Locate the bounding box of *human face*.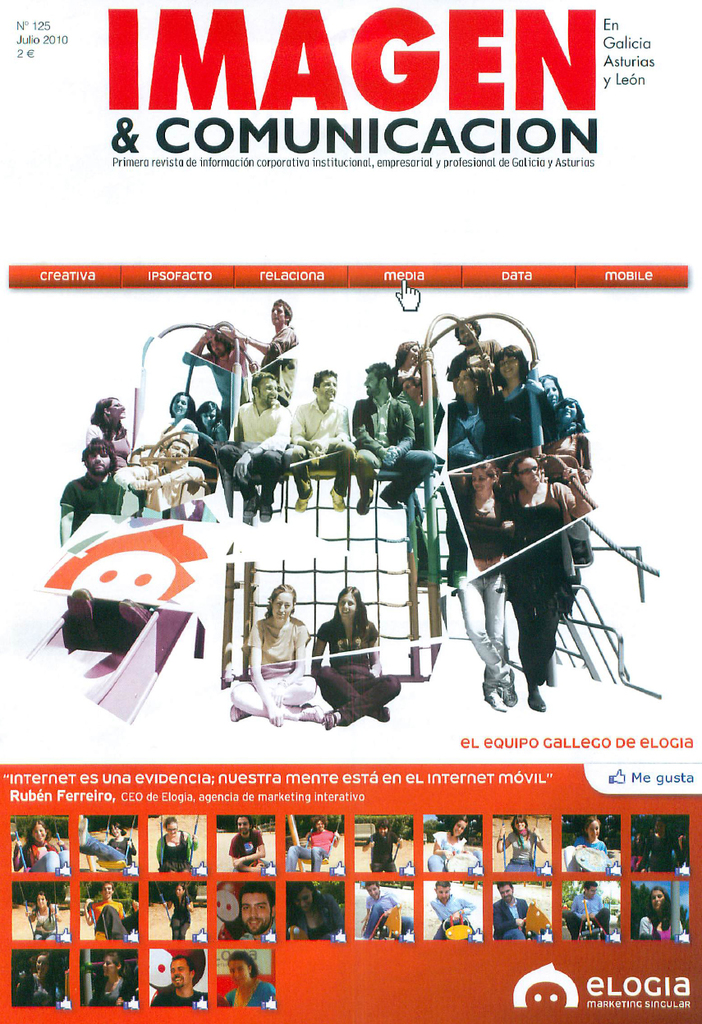
Bounding box: x1=319, y1=374, x2=338, y2=401.
